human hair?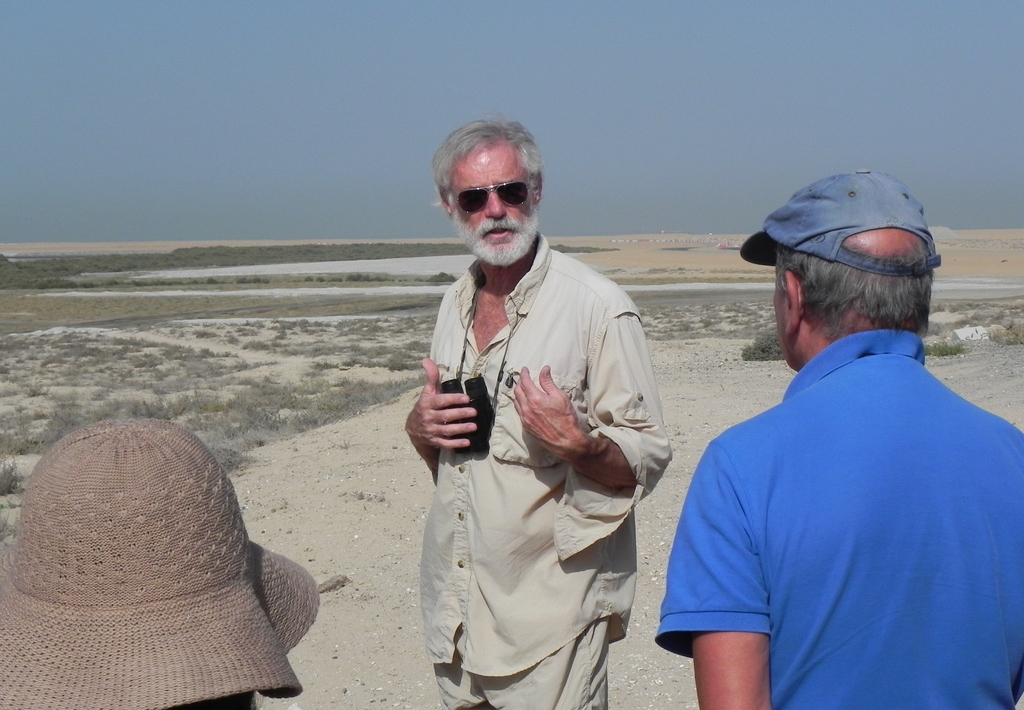
(x1=771, y1=241, x2=934, y2=337)
